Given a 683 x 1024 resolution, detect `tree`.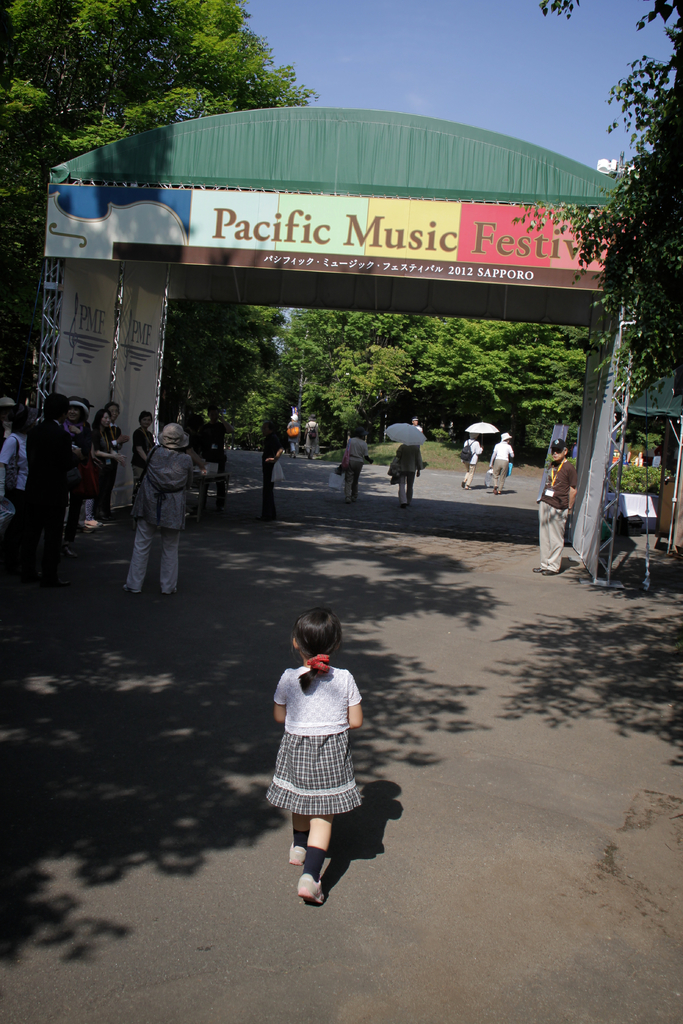
detection(588, 60, 676, 483).
